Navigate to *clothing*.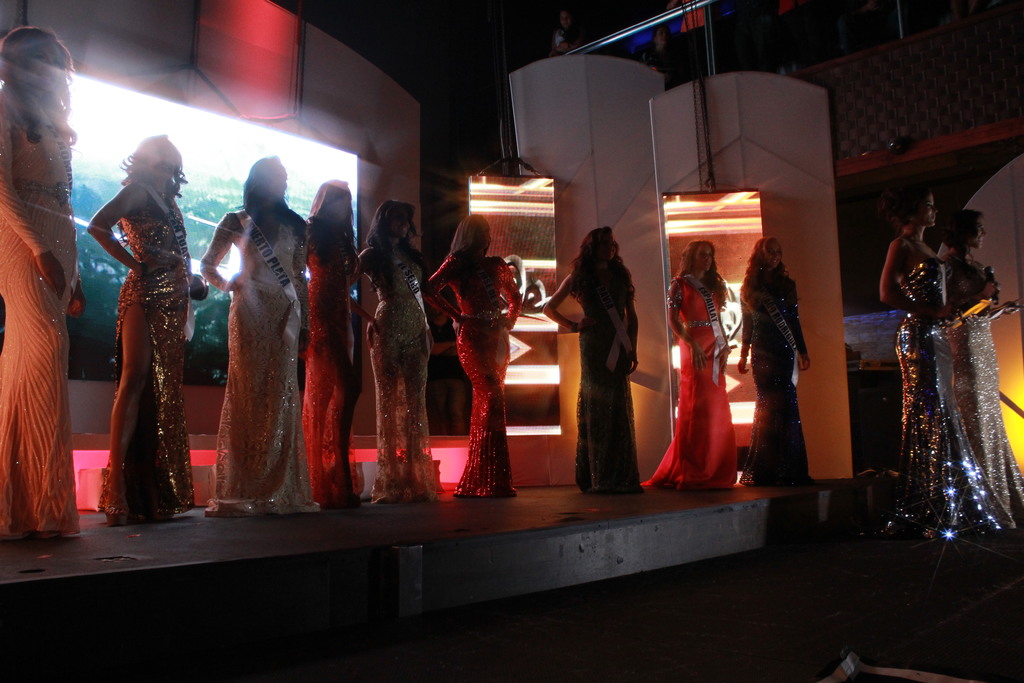
Navigation target: {"x1": 641, "y1": 270, "x2": 739, "y2": 487}.
